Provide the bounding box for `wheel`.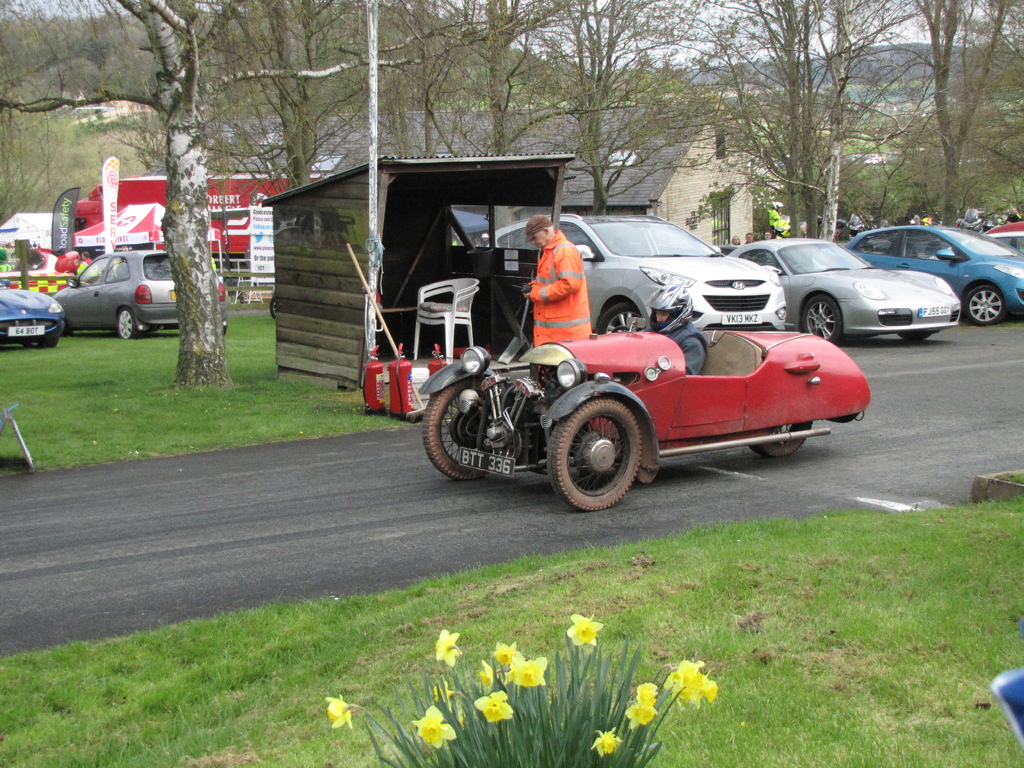
region(959, 281, 1013, 327).
